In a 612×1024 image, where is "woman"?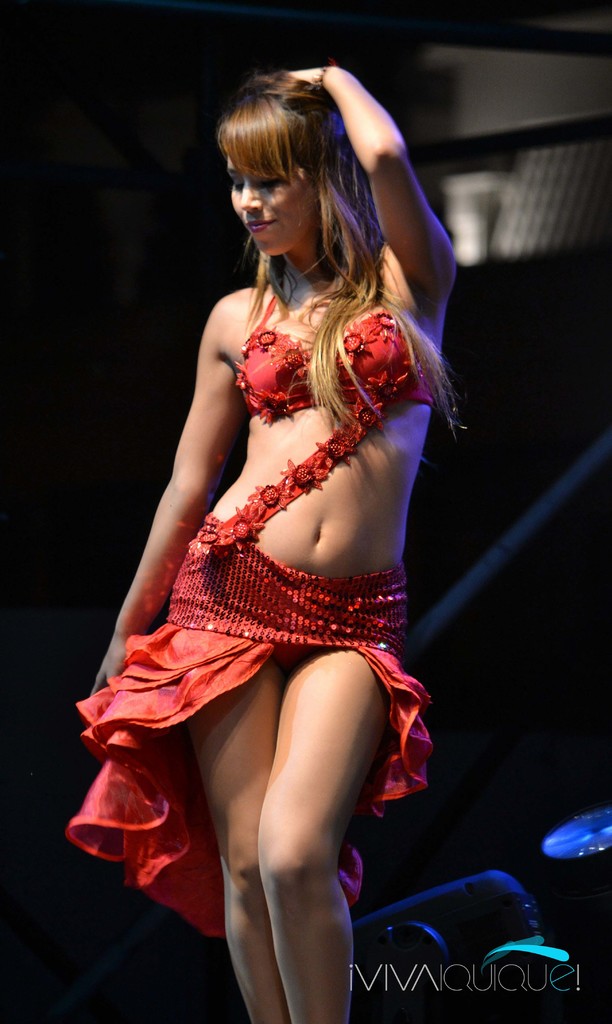
Rect(76, 47, 456, 1023).
